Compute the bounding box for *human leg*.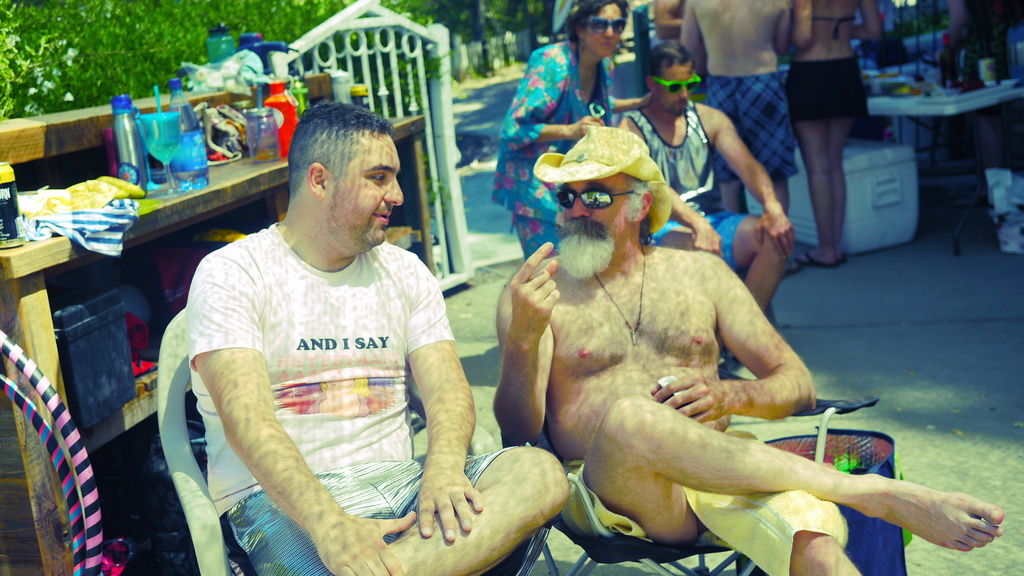
locate(217, 486, 403, 575).
